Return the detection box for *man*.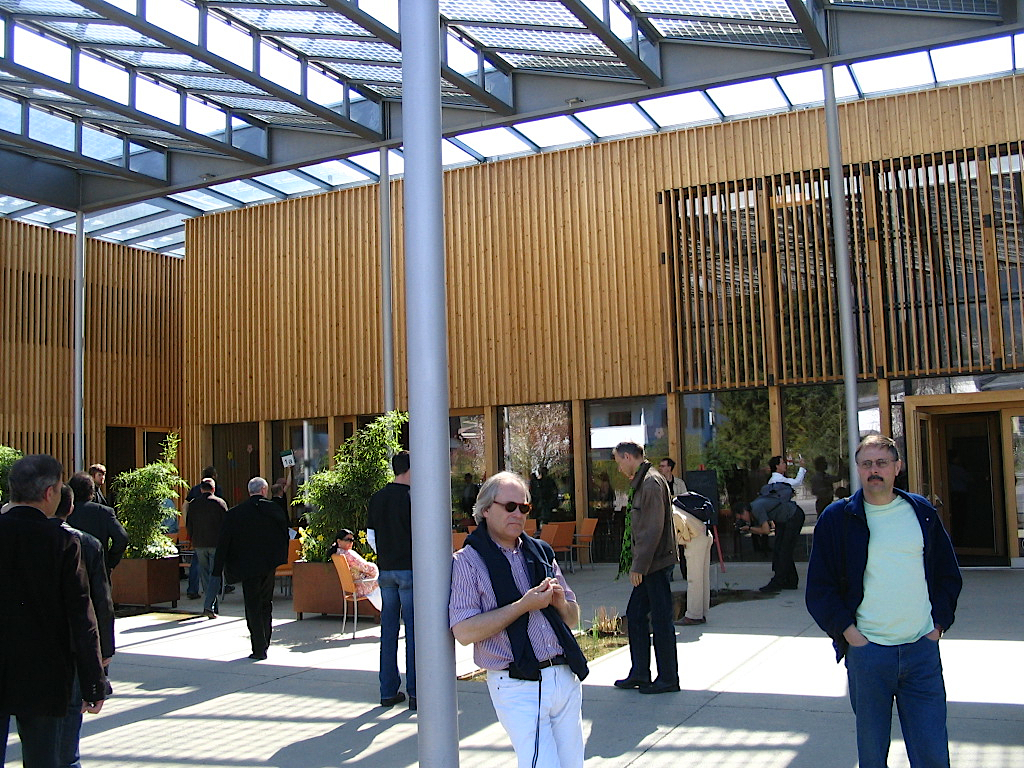
188, 483, 233, 617.
